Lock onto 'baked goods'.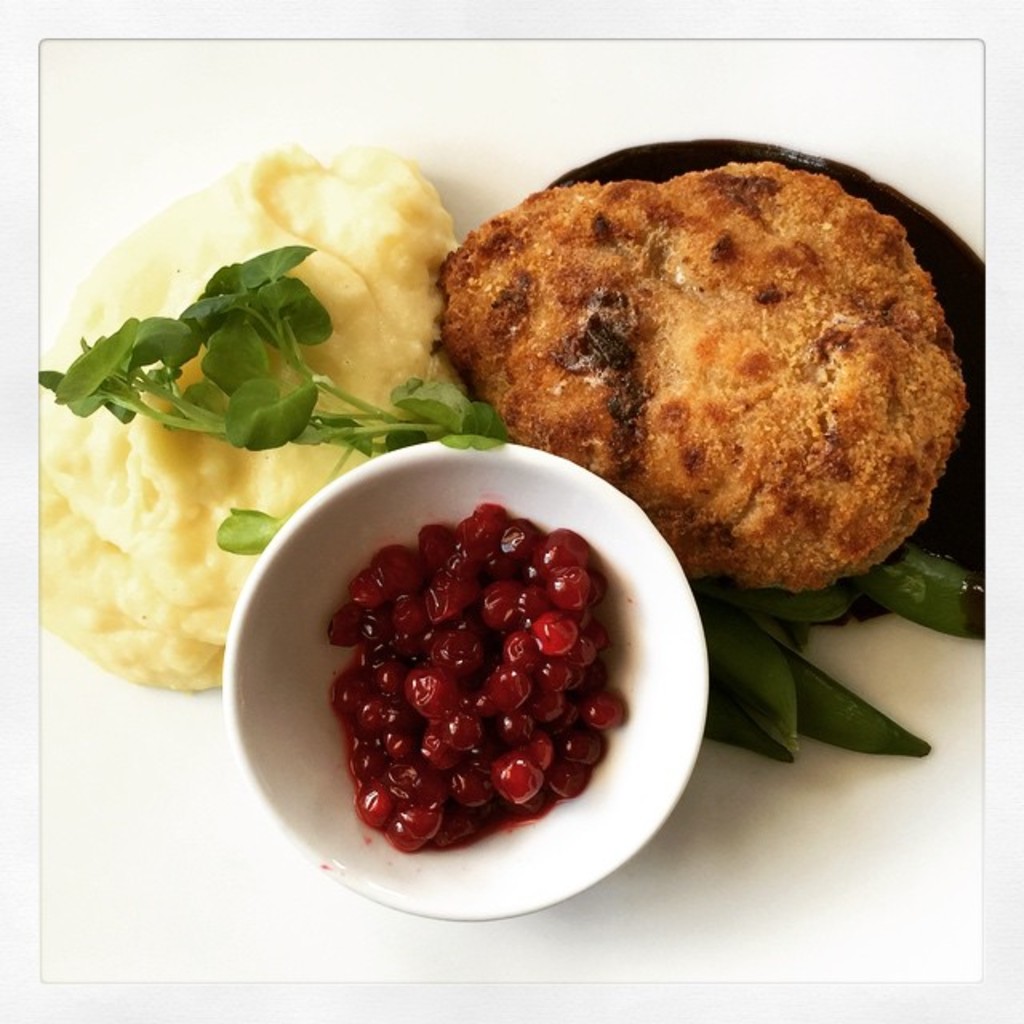
Locked: 446:166:994:587.
